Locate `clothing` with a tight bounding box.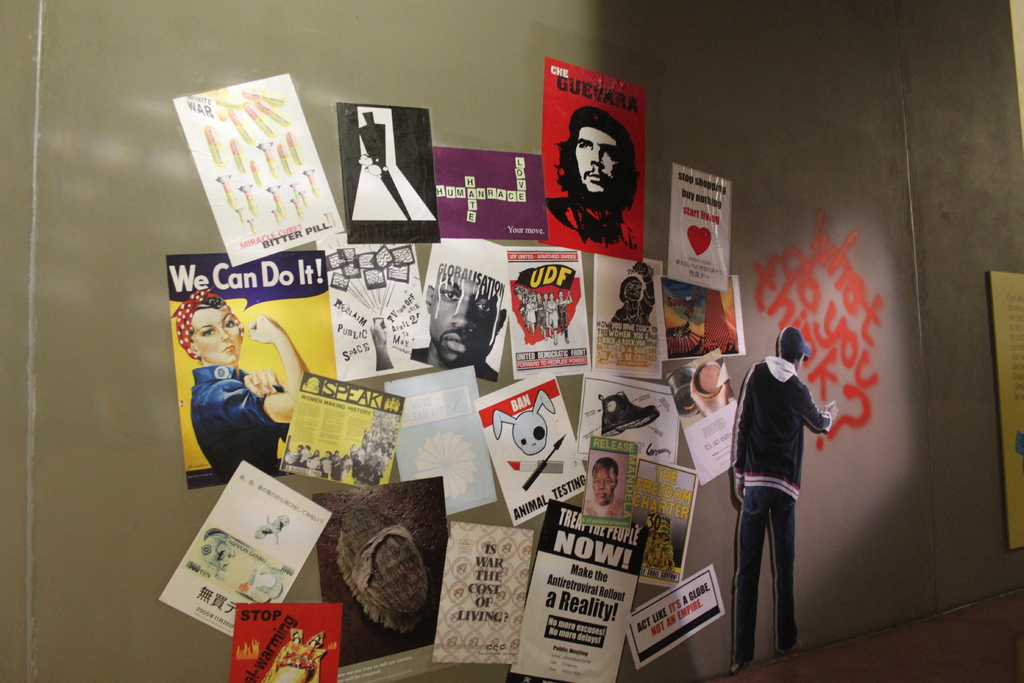
544/292/570/331.
